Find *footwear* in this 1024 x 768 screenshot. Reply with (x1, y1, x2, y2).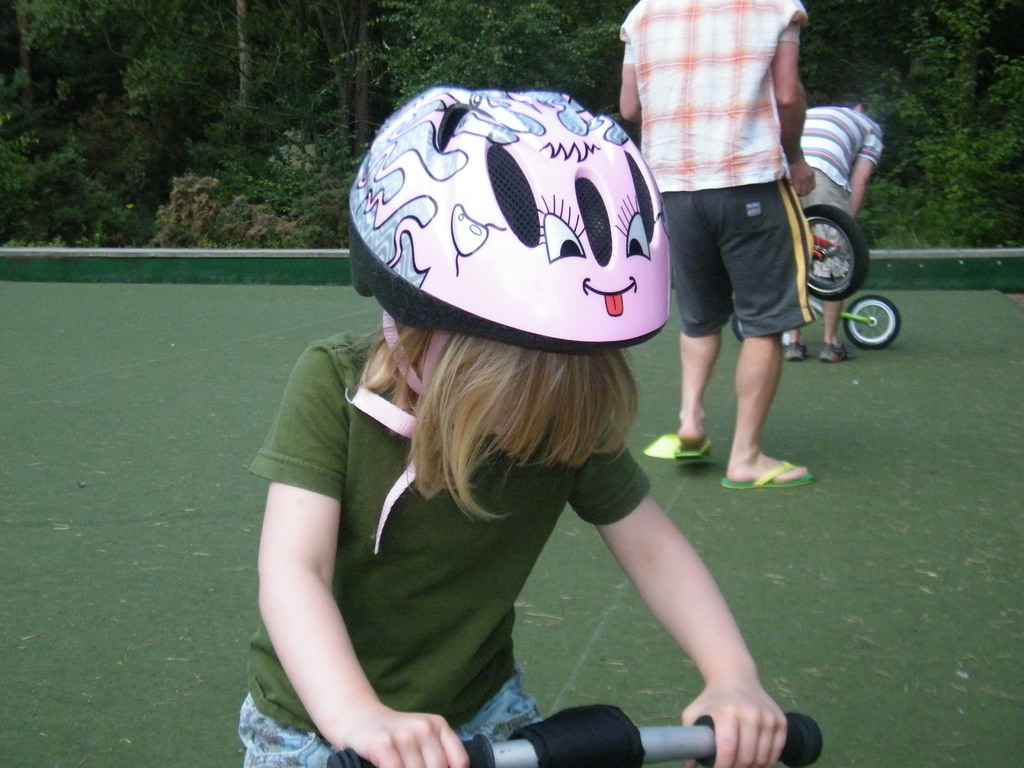
(670, 441, 721, 490).
